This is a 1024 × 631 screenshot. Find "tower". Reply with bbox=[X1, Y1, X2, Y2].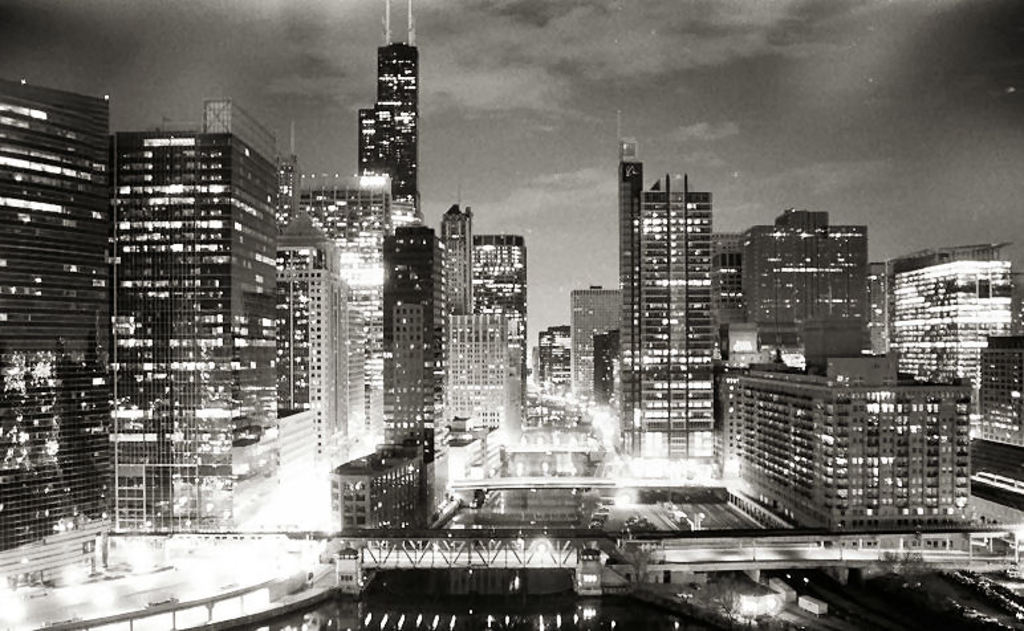
bbox=[887, 236, 1015, 424].
